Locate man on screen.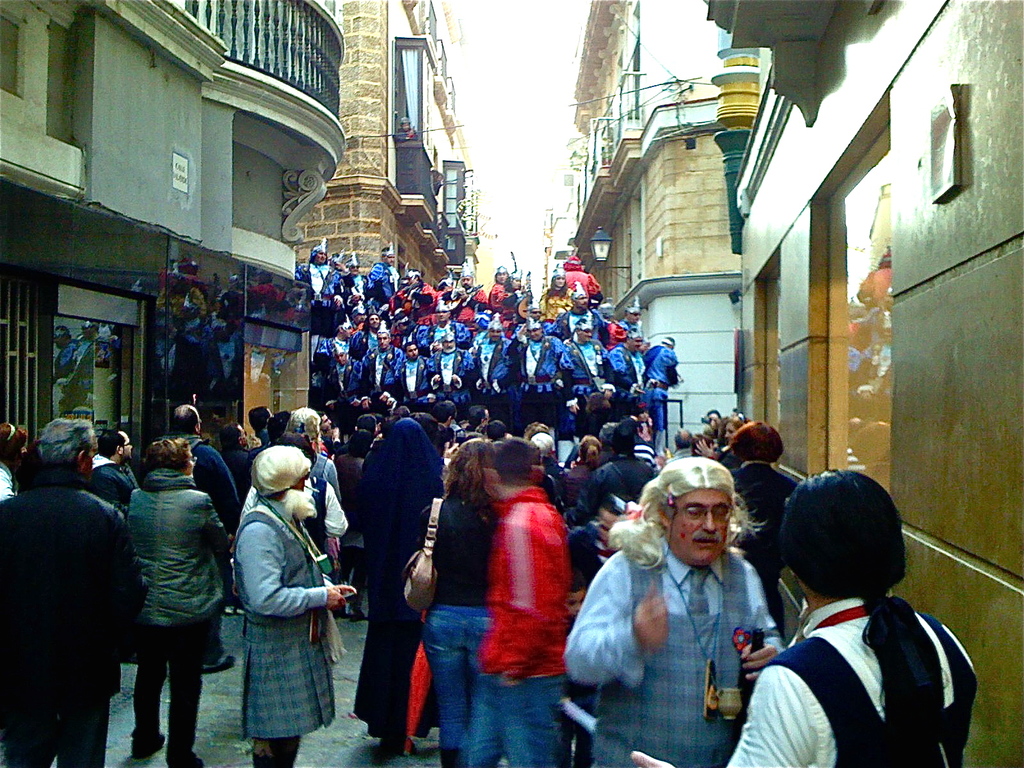
On screen at (x1=632, y1=463, x2=988, y2=767).
